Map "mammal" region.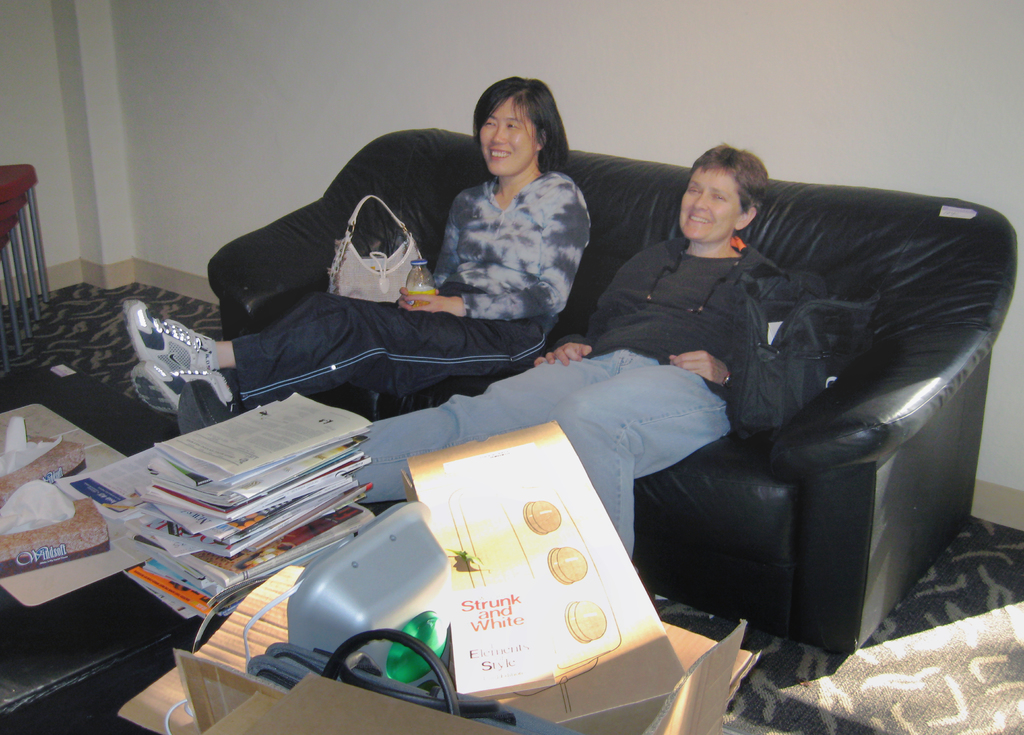
Mapped to 336 147 813 559.
